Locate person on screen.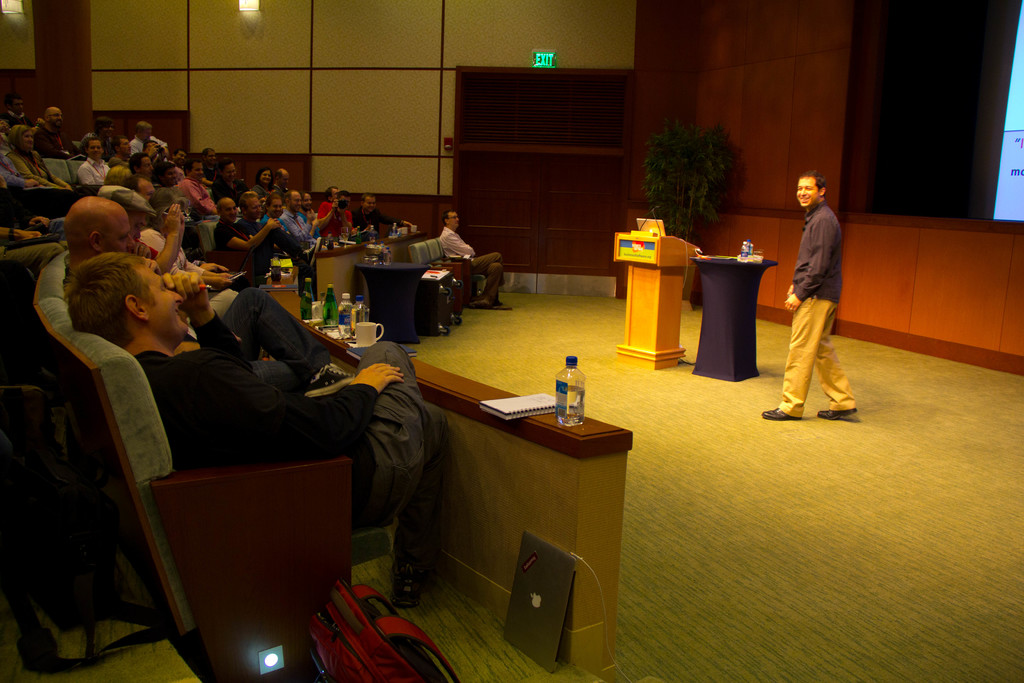
On screen at (130,145,184,206).
